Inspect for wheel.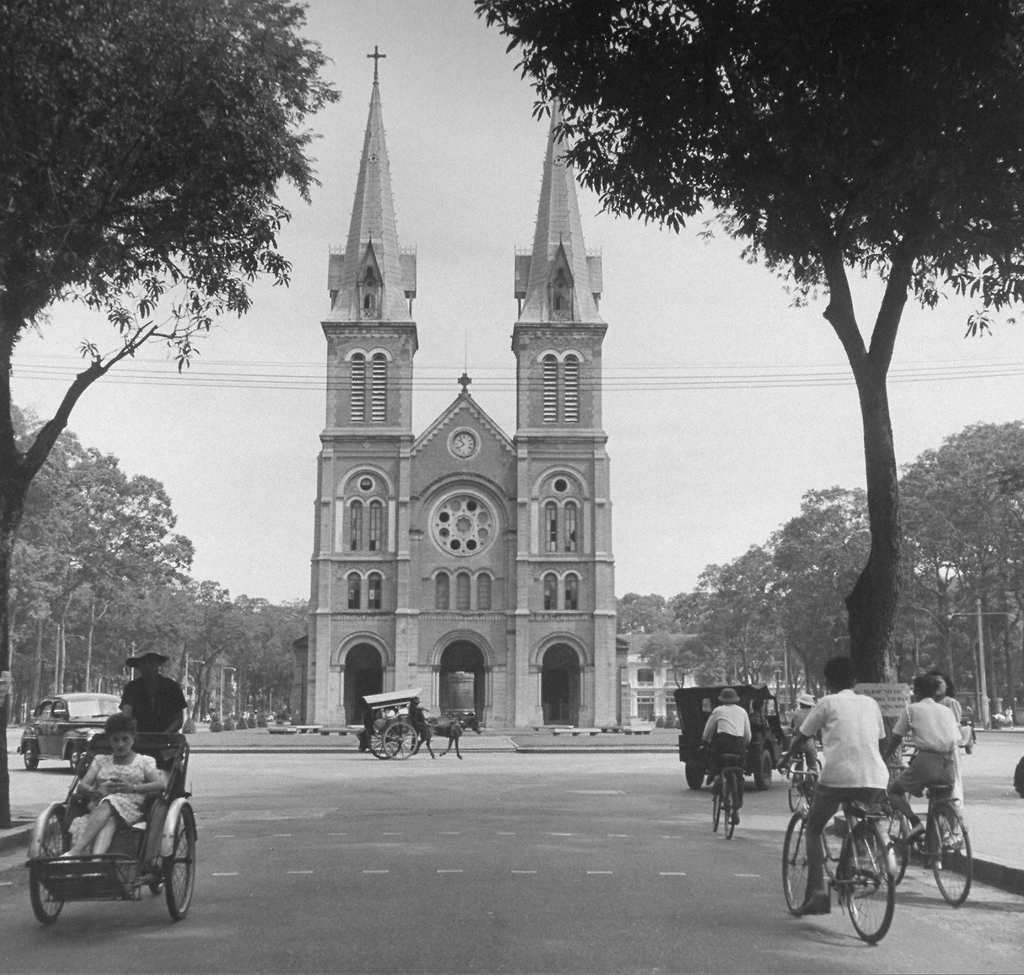
Inspection: 753, 749, 772, 791.
